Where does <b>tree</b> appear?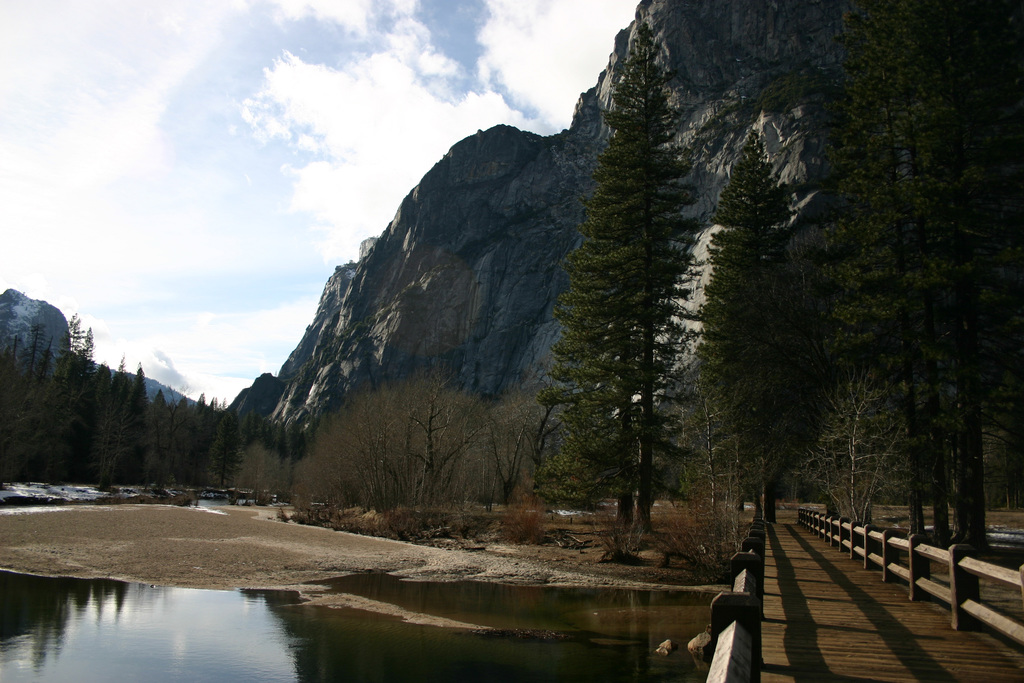
Appears at {"left": 467, "top": 383, "right": 610, "bottom": 509}.
